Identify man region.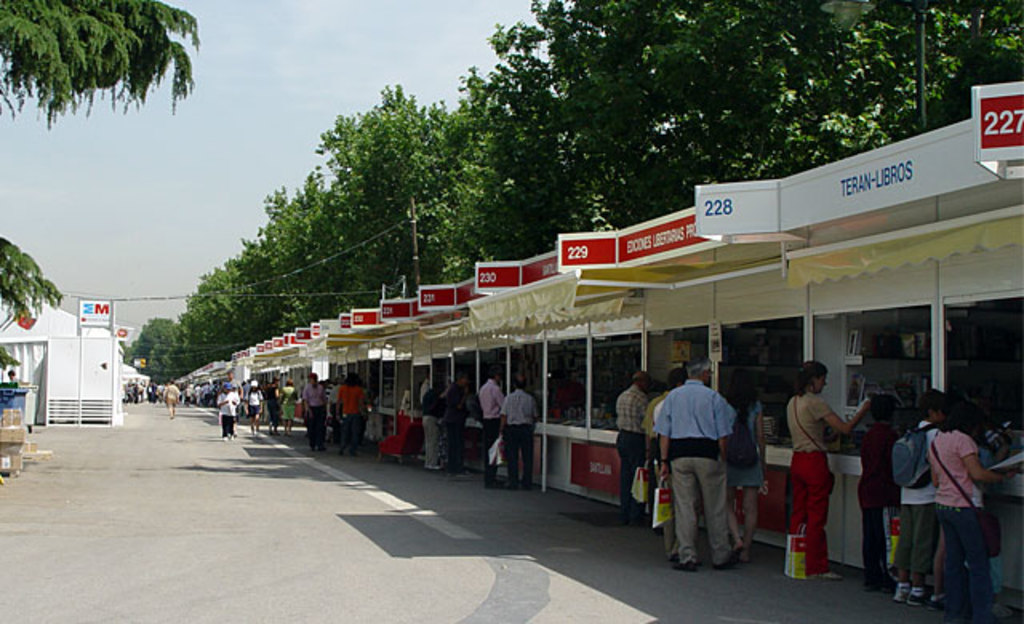
Region: [x1=482, y1=368, x2=510, y2=483].
